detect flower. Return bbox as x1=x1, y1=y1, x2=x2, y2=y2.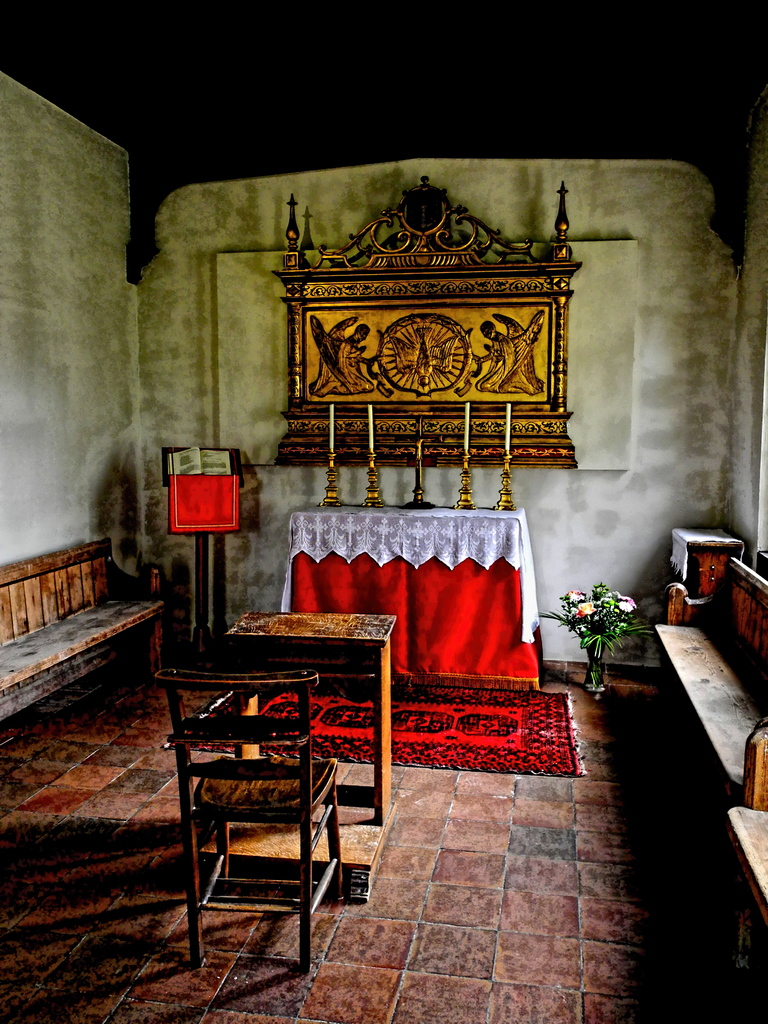
x1=604, y1=593, x2=627, y2=603.
